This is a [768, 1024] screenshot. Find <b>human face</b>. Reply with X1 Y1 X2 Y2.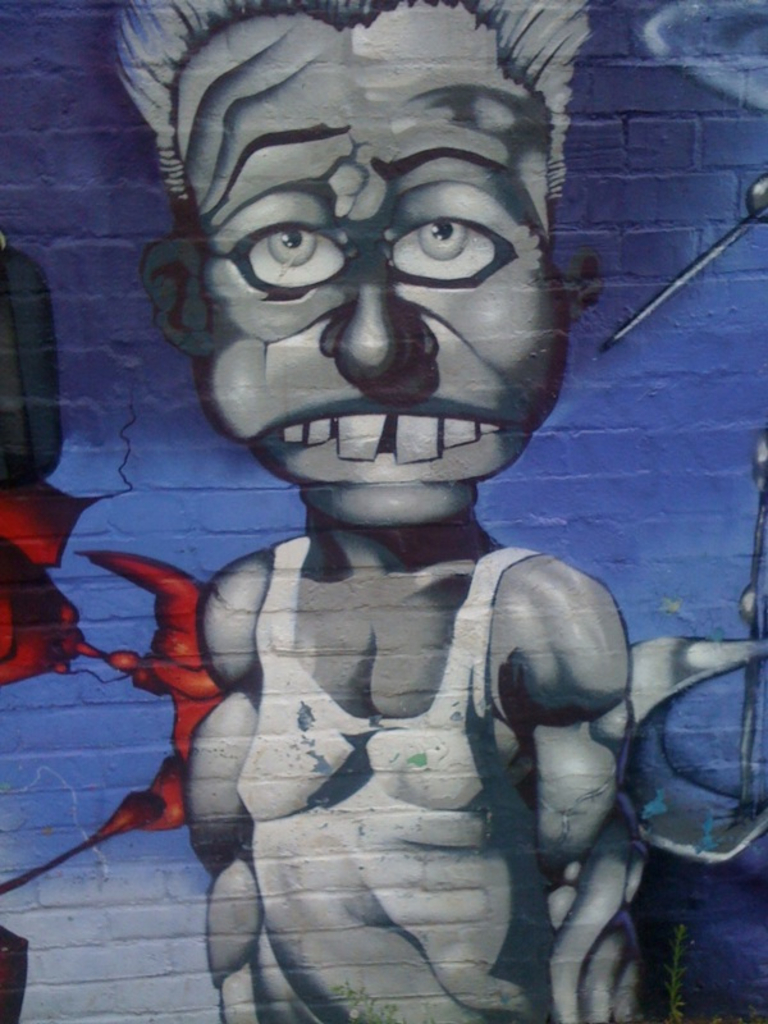
201 28 570 524.
